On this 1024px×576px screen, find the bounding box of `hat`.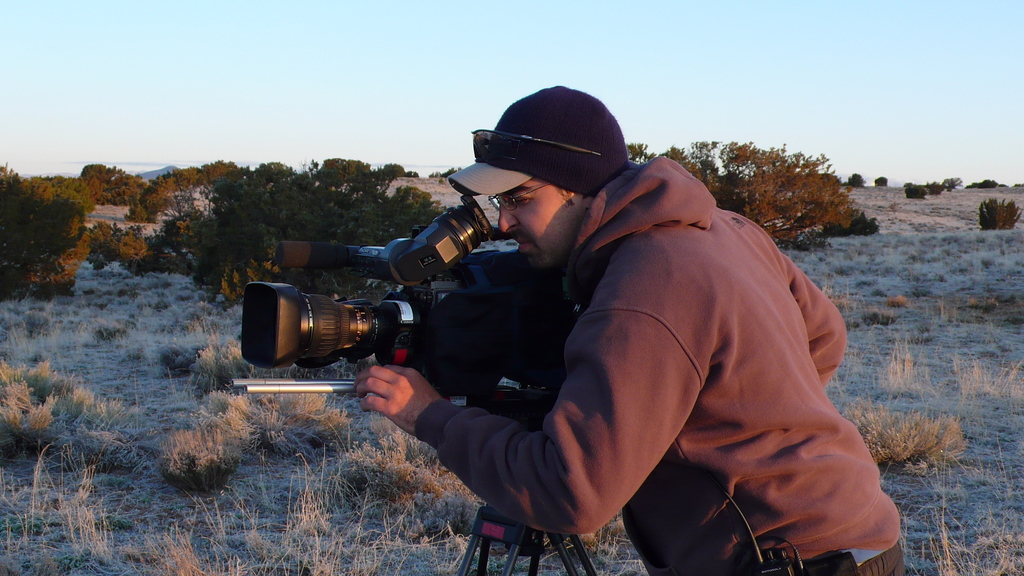
Bounding box: x1=451, y1=163, x2=538, y2=203.
